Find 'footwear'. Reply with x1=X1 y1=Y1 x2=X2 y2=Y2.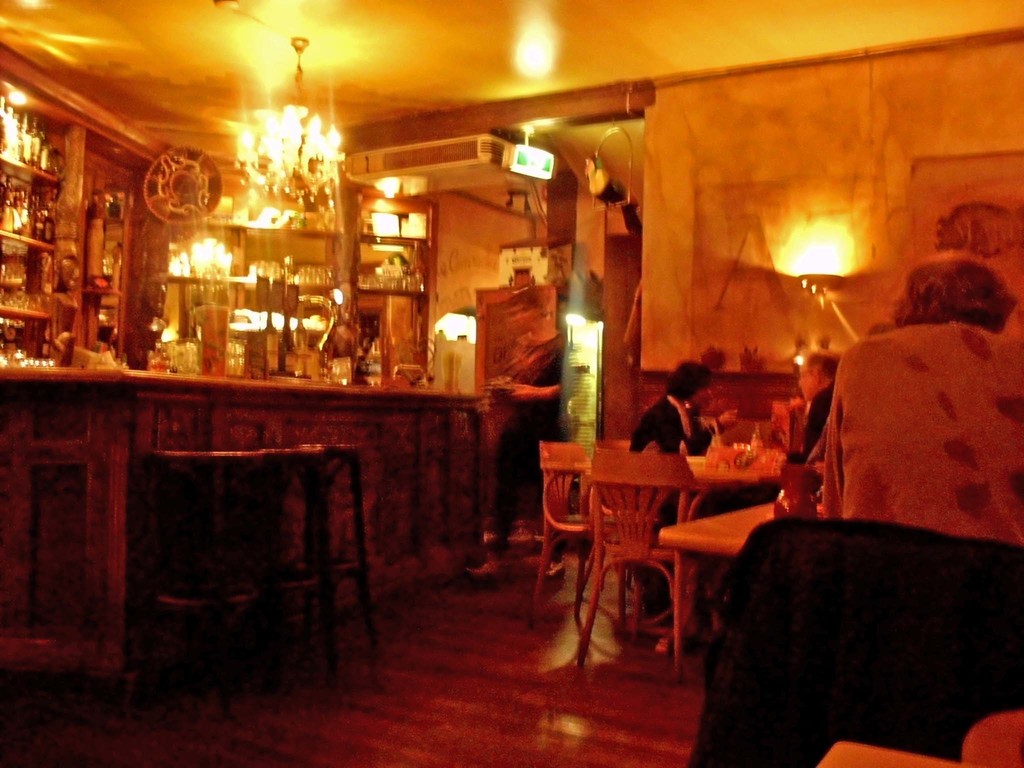
x1=465 y1=558 x2=509 y2=584.
